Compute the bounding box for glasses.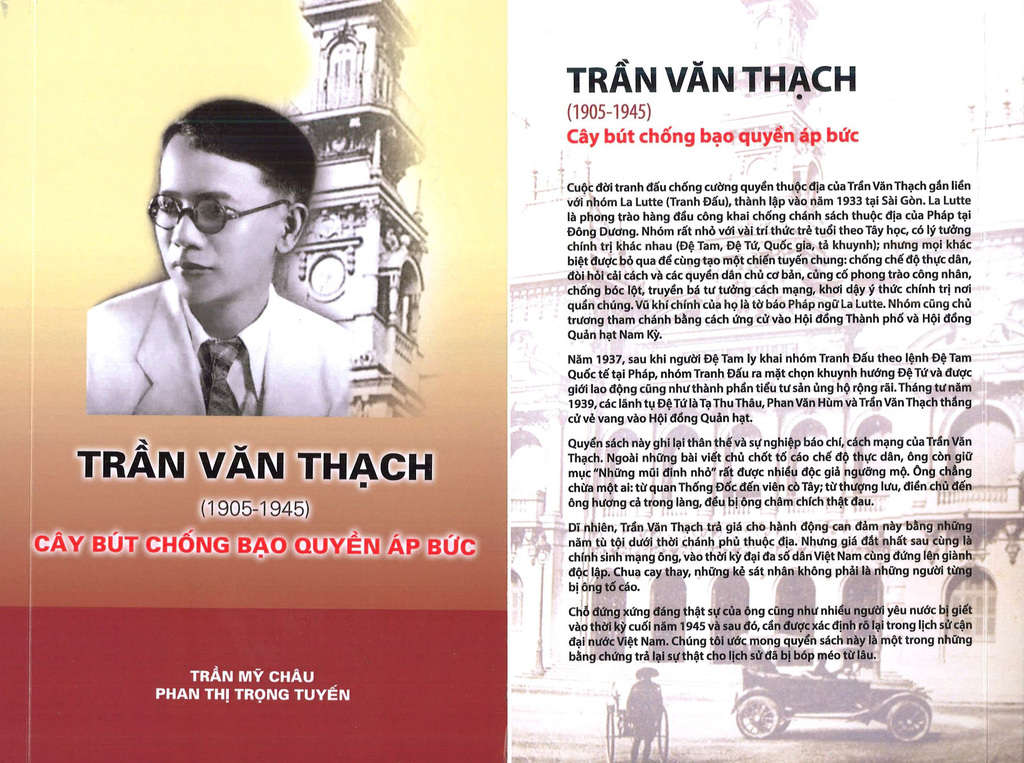
(left=149, top=194, right=287, bottom=238).
